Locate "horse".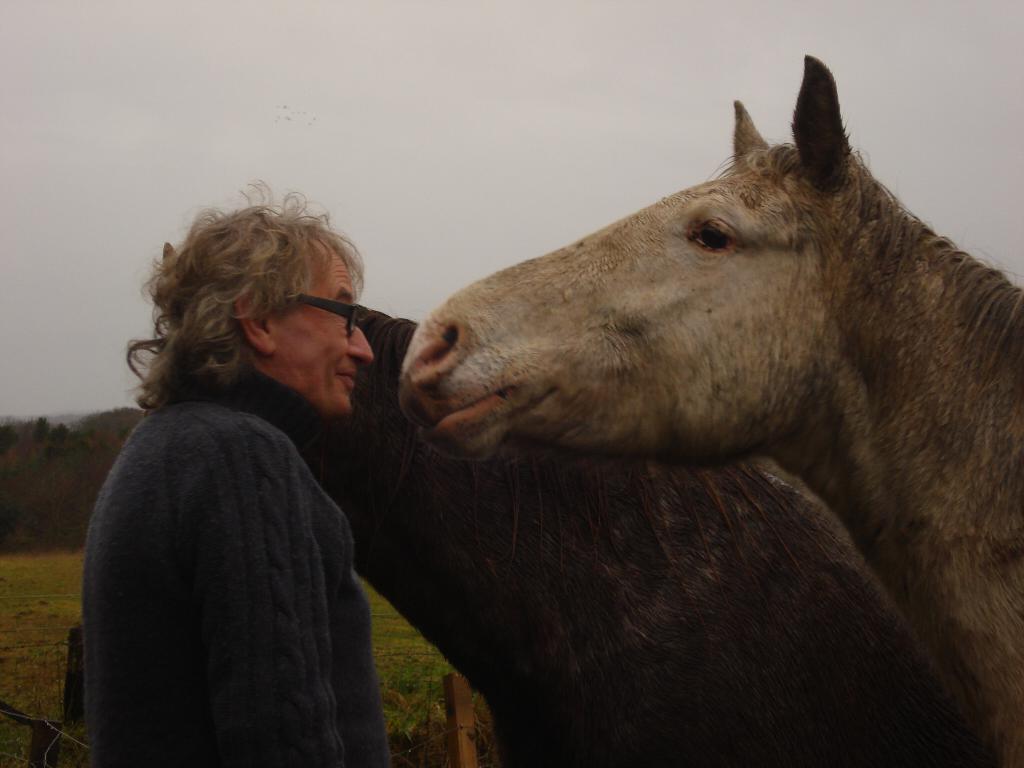
Bounding box: <region>392, 49, 1023, 767</region>.
